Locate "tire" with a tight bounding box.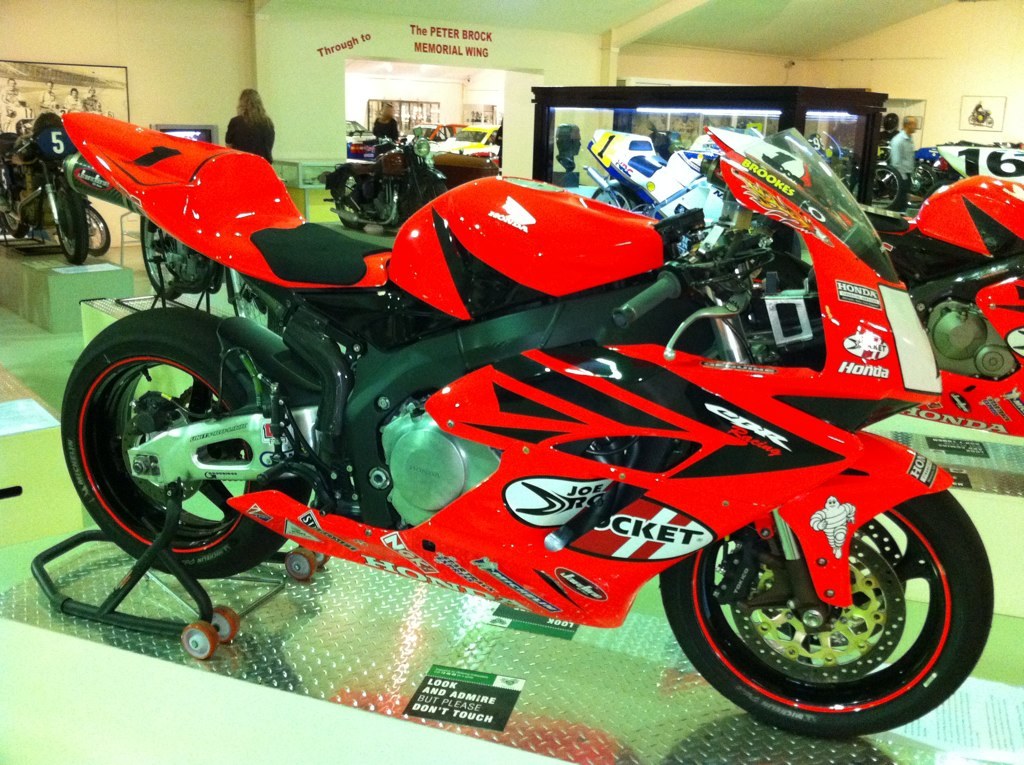
crop(181, 620, 216, 659).
